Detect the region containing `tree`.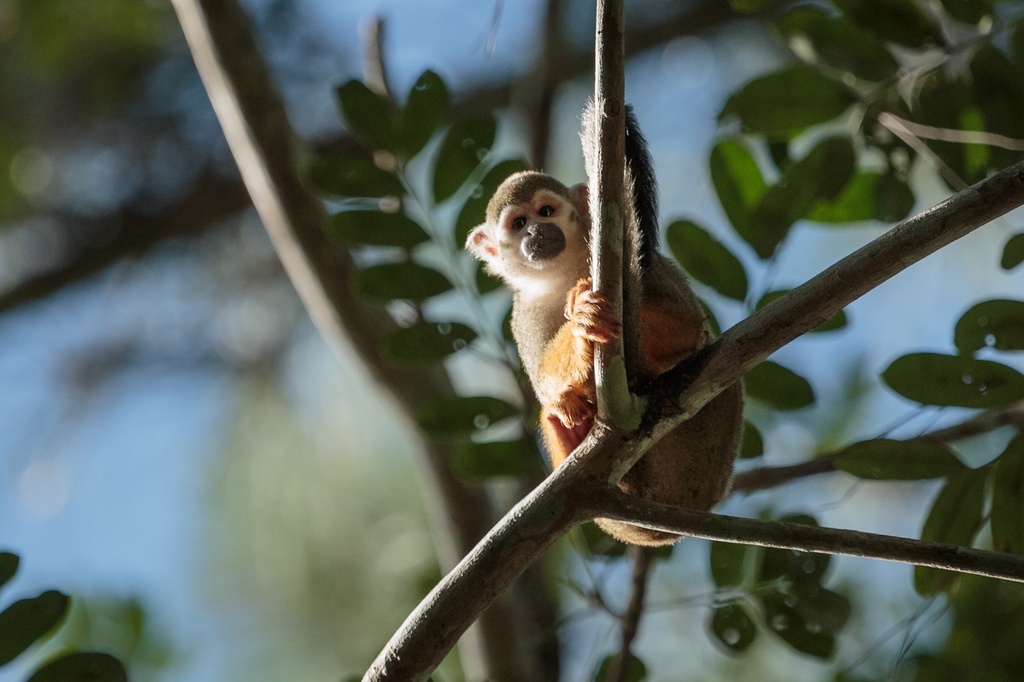
box=[129, 8, 1021, 678].
